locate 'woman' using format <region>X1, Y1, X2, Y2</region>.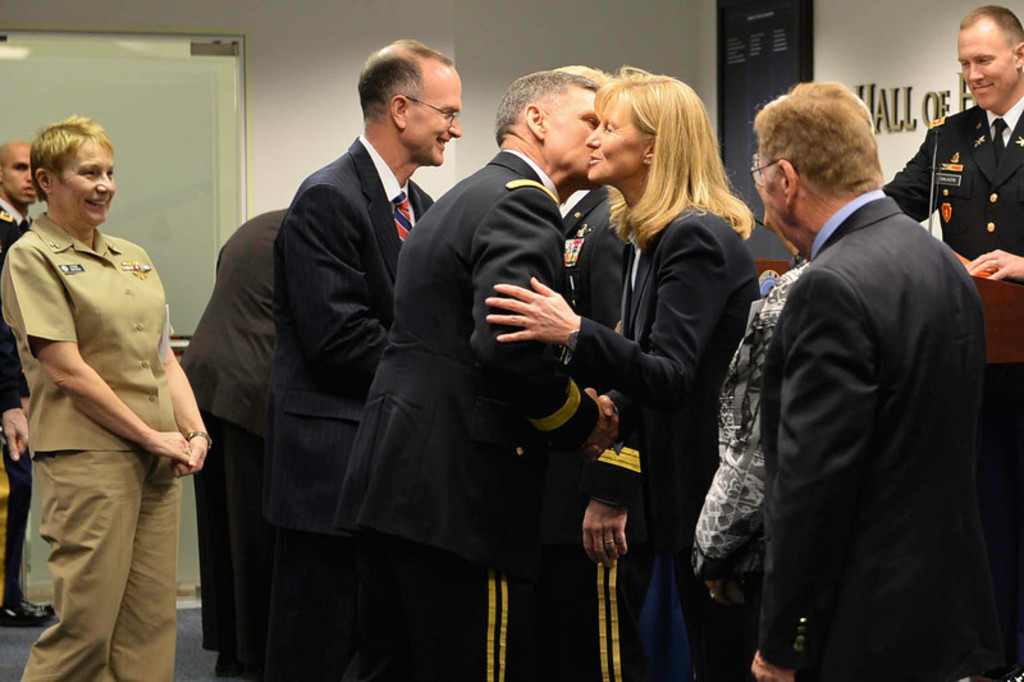
<region>0, 115, 219, 681</region>.
